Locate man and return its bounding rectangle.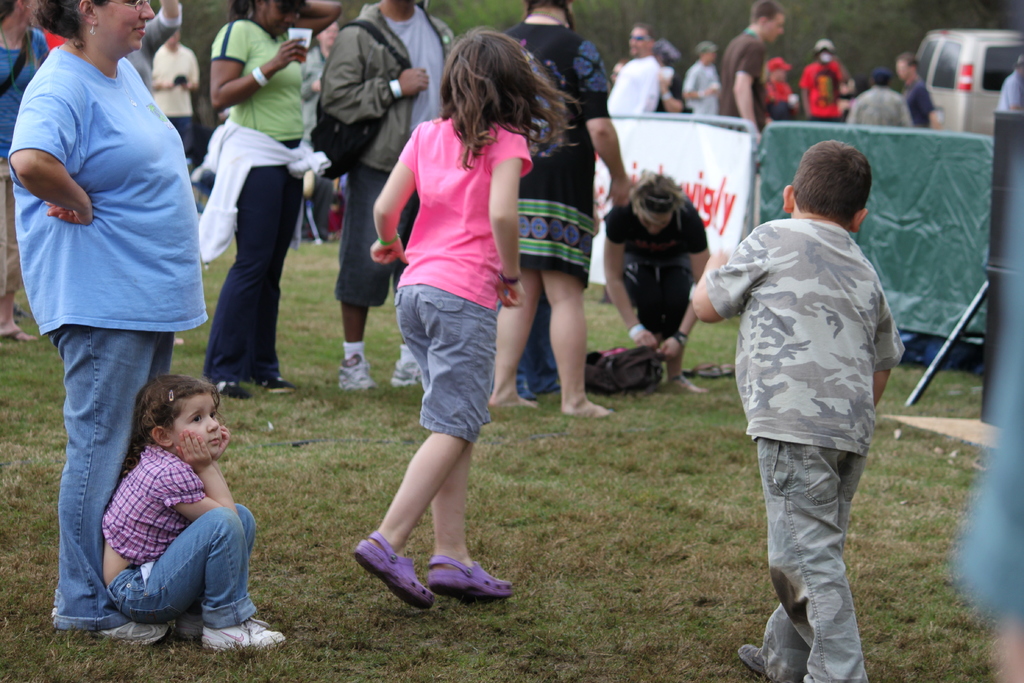
{"x1": 604, "y1": 22, "x2": 662, "y2": 115}.
